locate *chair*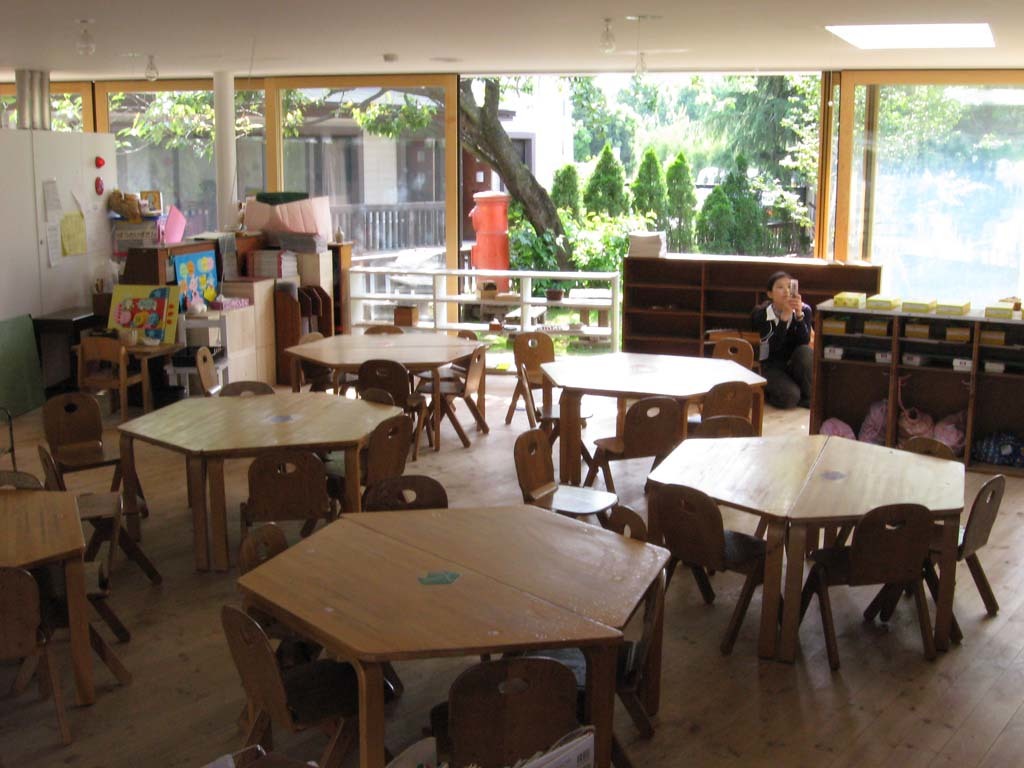
{"left": 716, "top": 342, "right": 761, "bottom": 379}
